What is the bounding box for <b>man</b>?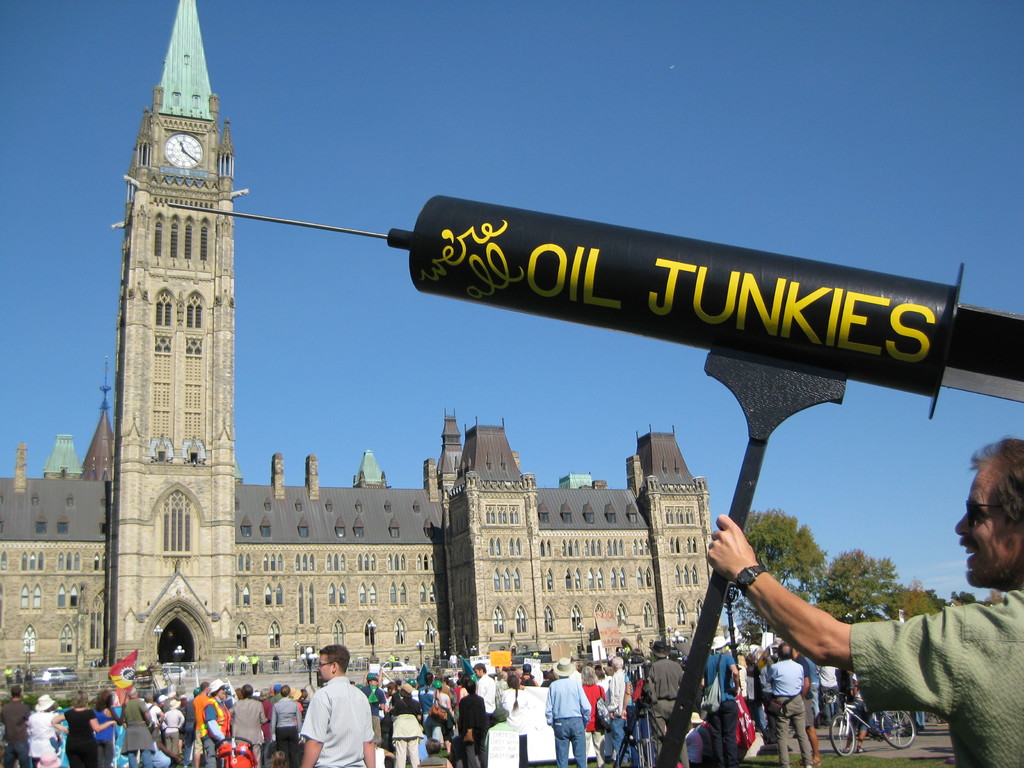
[120, 686, 152, 767].
